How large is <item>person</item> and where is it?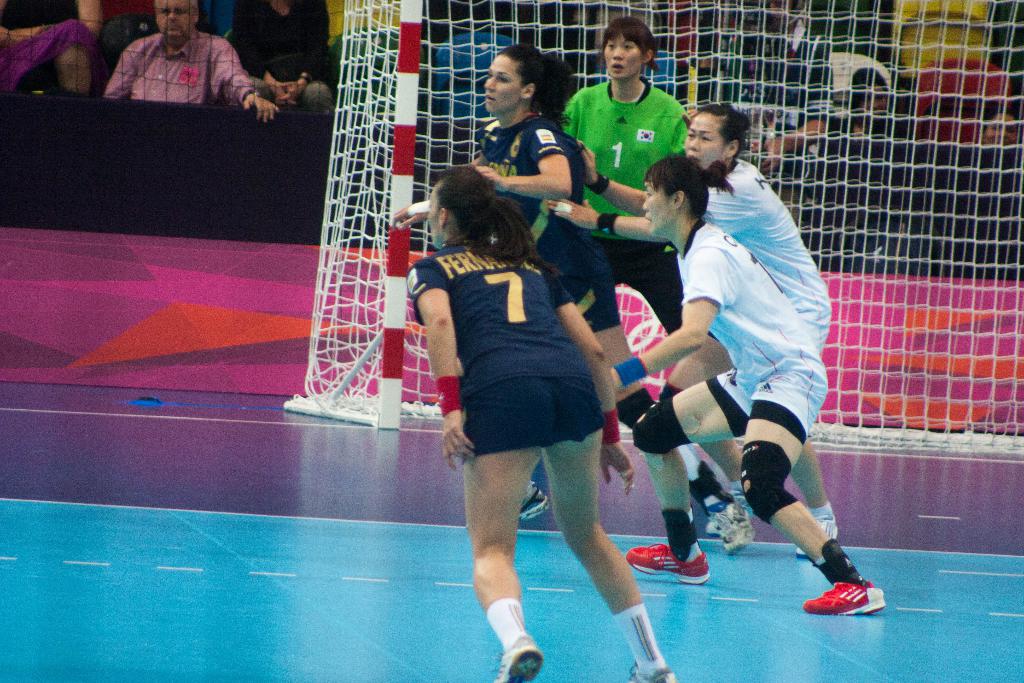
Bounding box: l=474, t=43, r=616, b=523.
